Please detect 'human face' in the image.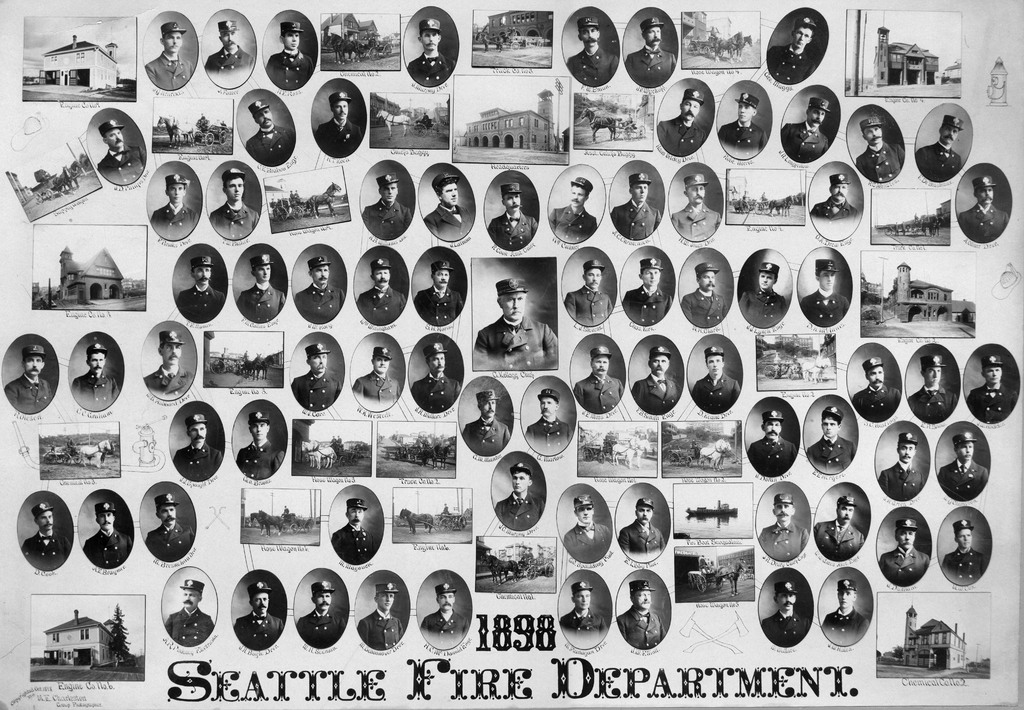
left=862, top=127, right=882, bottom=145.
